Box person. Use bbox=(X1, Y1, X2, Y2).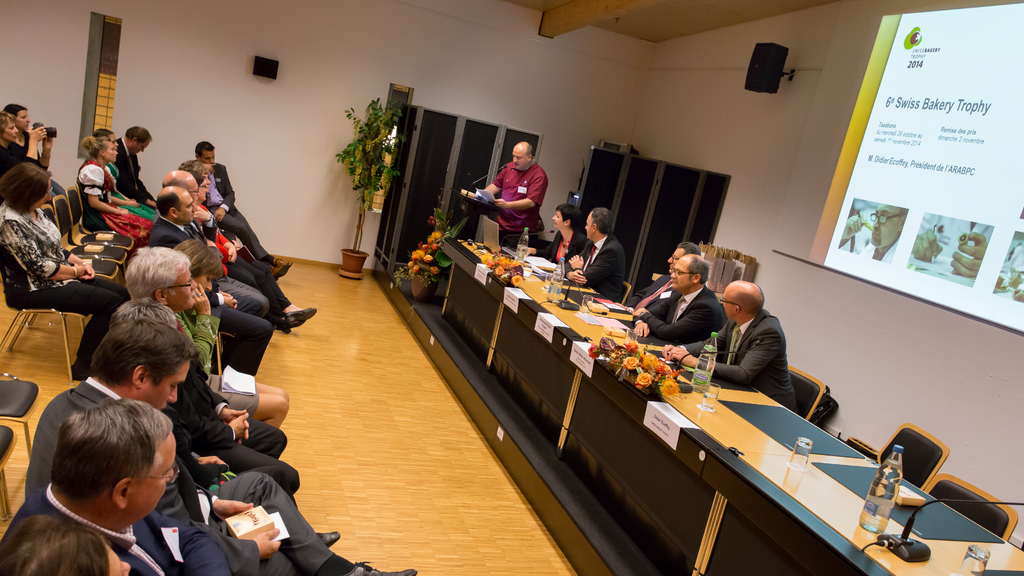
bbox=(179, 163, 318, 335).
